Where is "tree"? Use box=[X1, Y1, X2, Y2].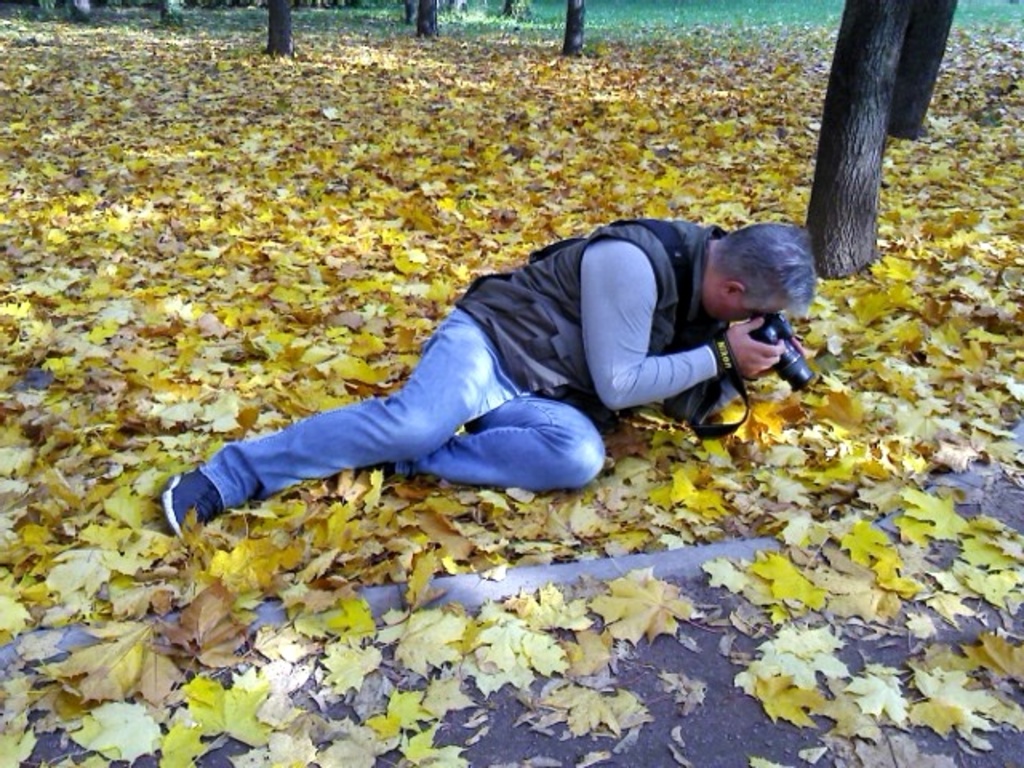
box=[784, 0, 954, 282].
